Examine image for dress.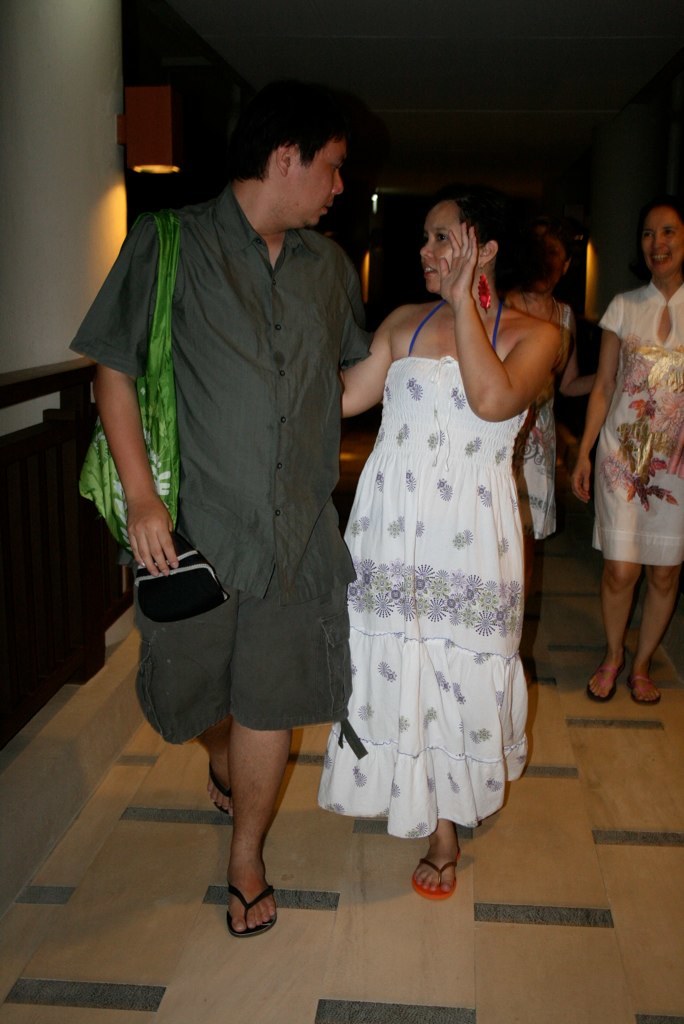
Examination result: 324 302 529 836.
